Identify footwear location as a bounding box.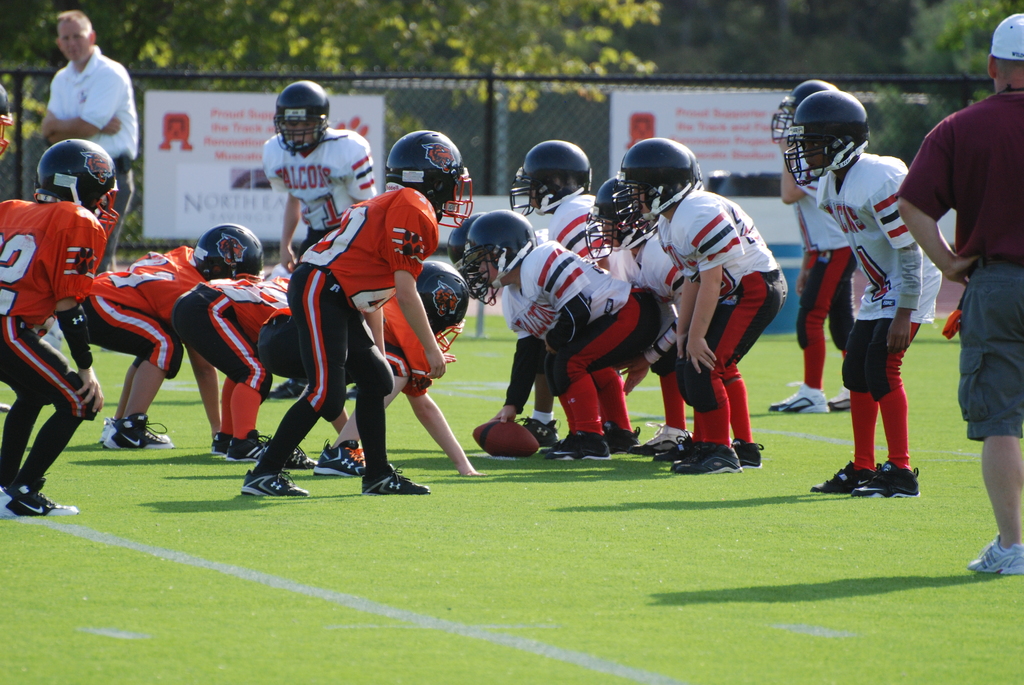
region(730, 436, 764, 468).
